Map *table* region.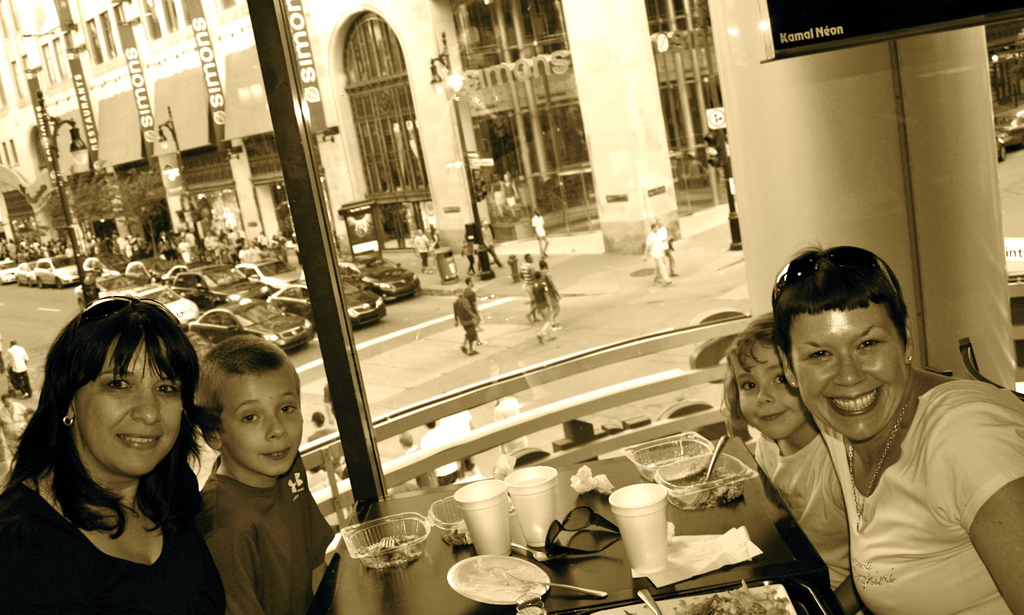
Mapped to 333,438,859,614.
